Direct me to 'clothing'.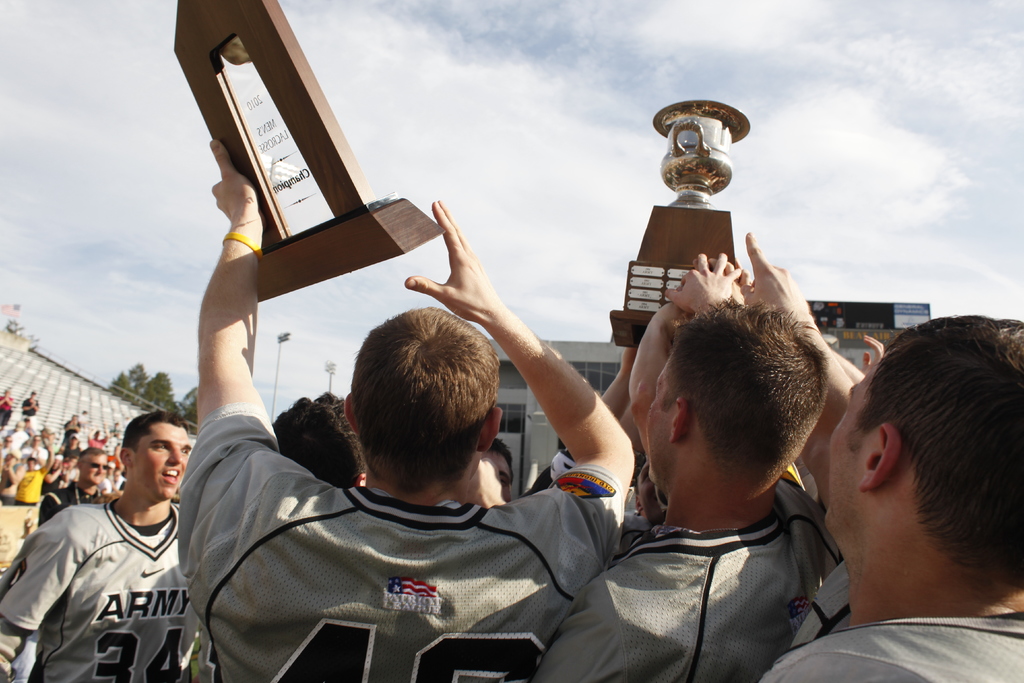
Direction: crop(532, 474, 852, 682).
